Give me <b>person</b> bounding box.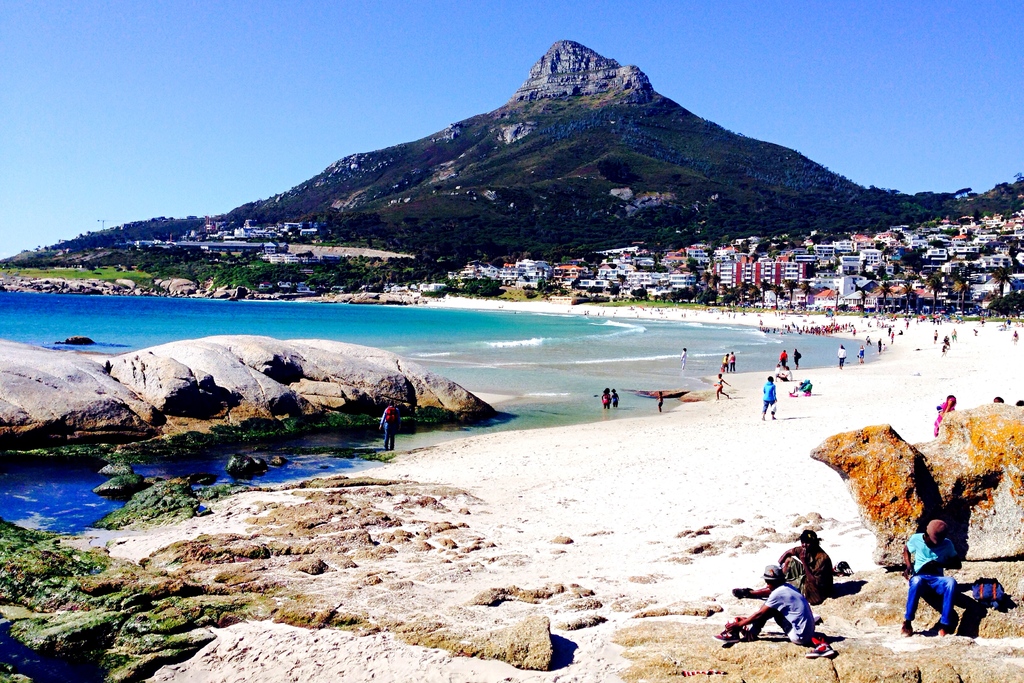
{"left": 721, "top": 565, "right": 810, "bottom": 644}.
